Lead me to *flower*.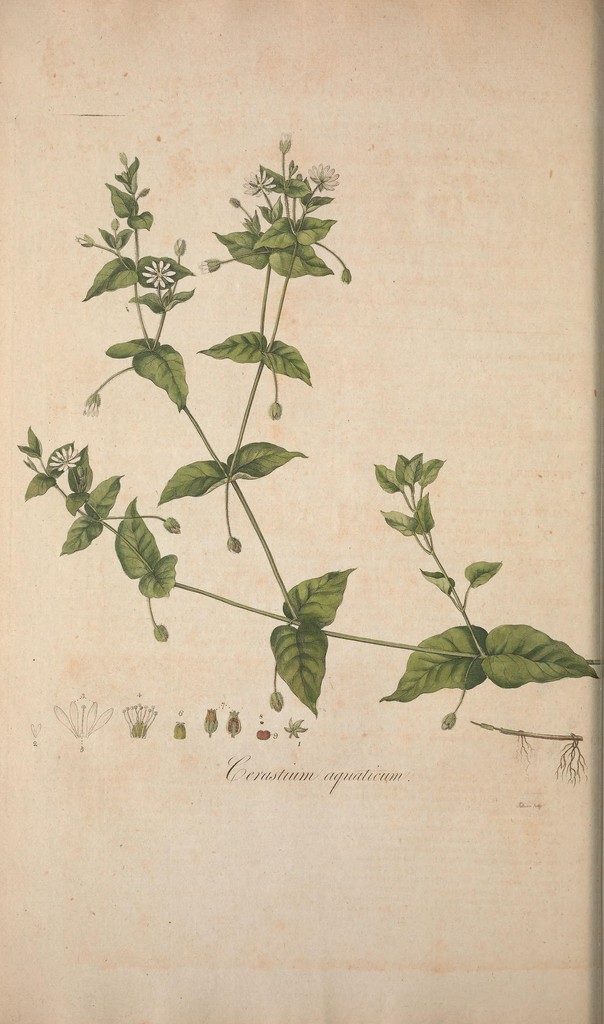
Lead to bbox=(50, 696, 116, 737).
